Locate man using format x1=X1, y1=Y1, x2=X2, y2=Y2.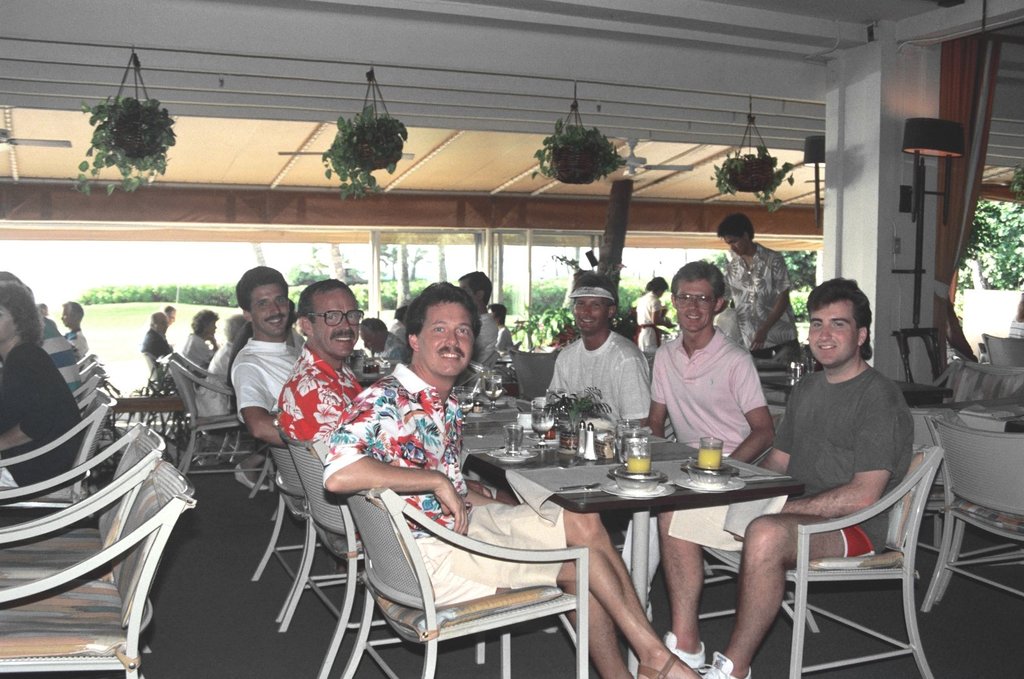
x1=546, y1=270, x2=650, y2=430.
